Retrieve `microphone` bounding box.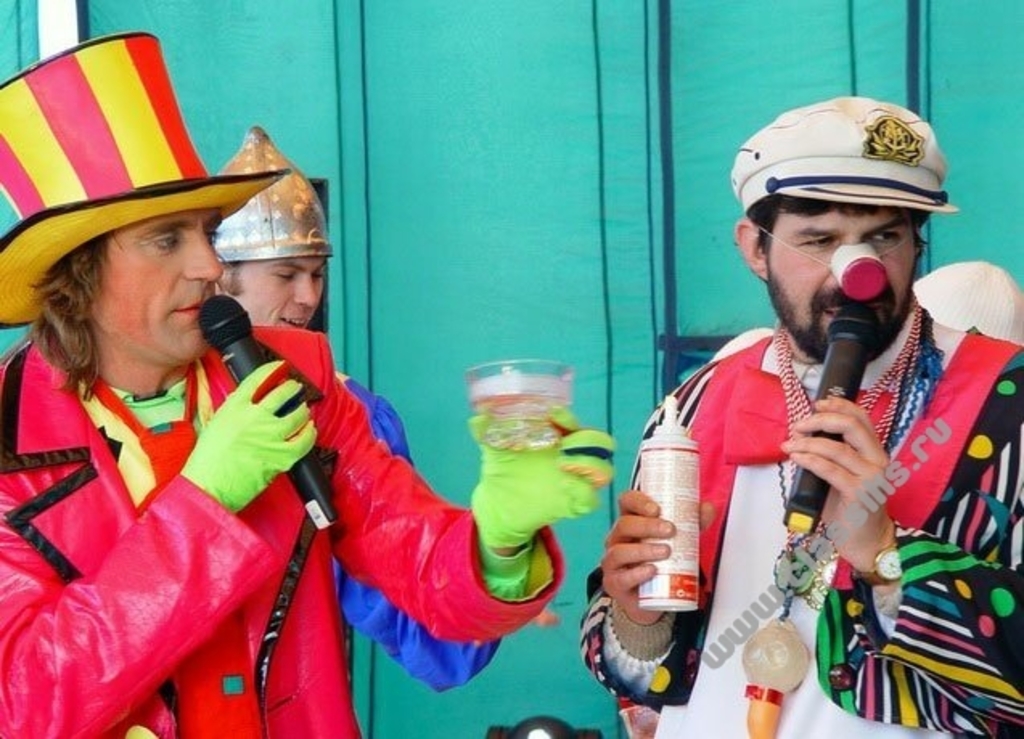
Bounding box: Rect(781, 299, 889, 533).
